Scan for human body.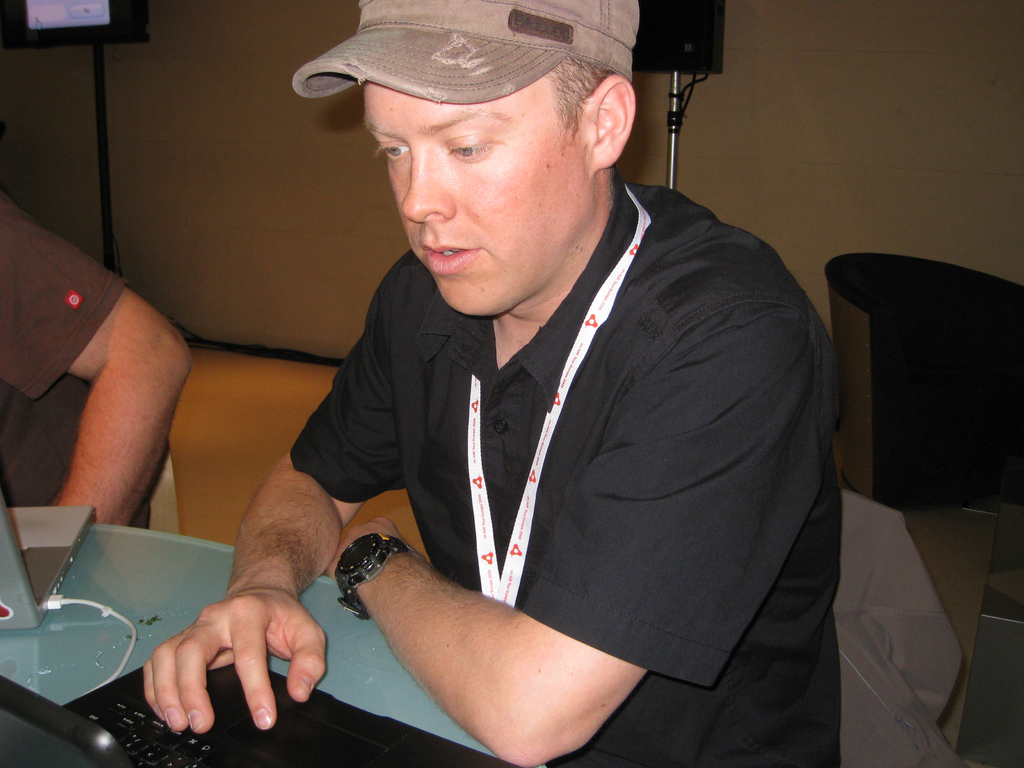
Scan result: bbox=(188, 38, 847, 767).
